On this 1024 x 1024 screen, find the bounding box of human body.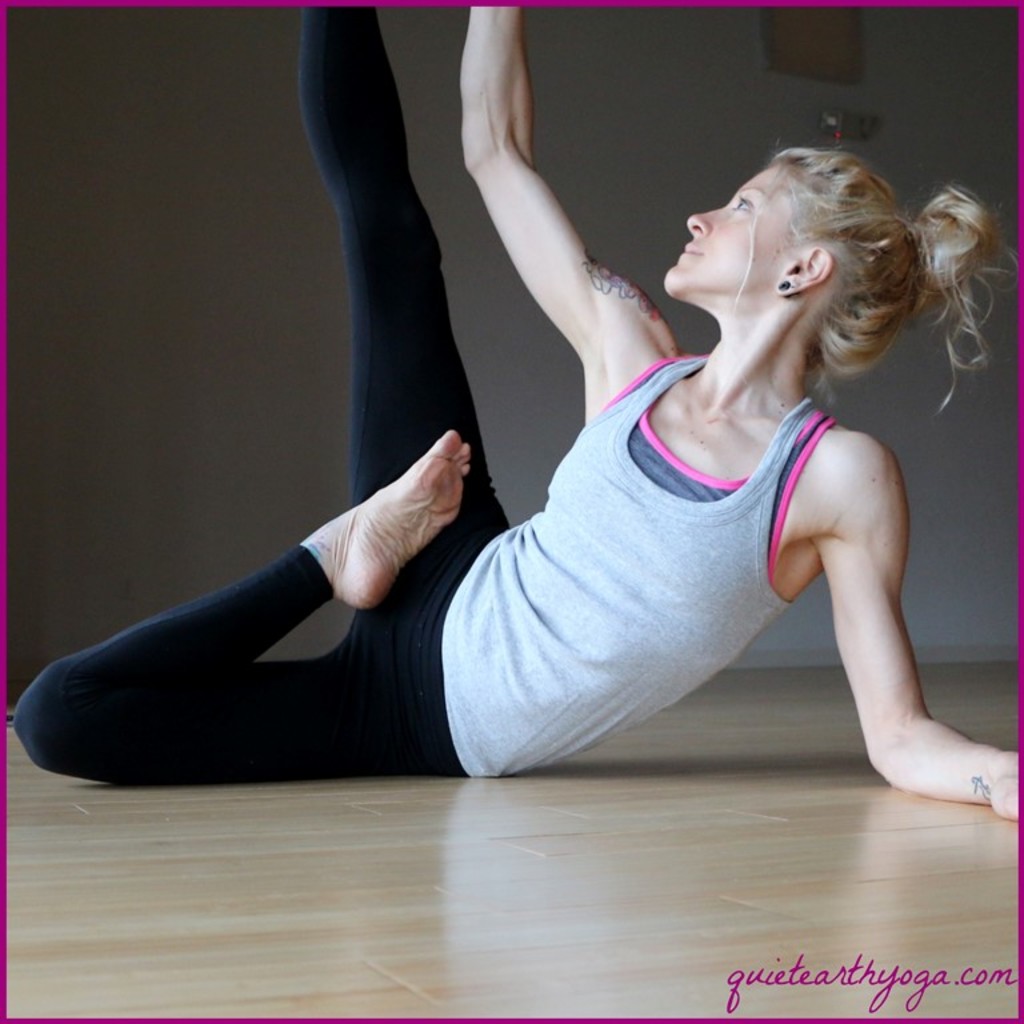
Bounding box: box(173, 53, 967, 835).
